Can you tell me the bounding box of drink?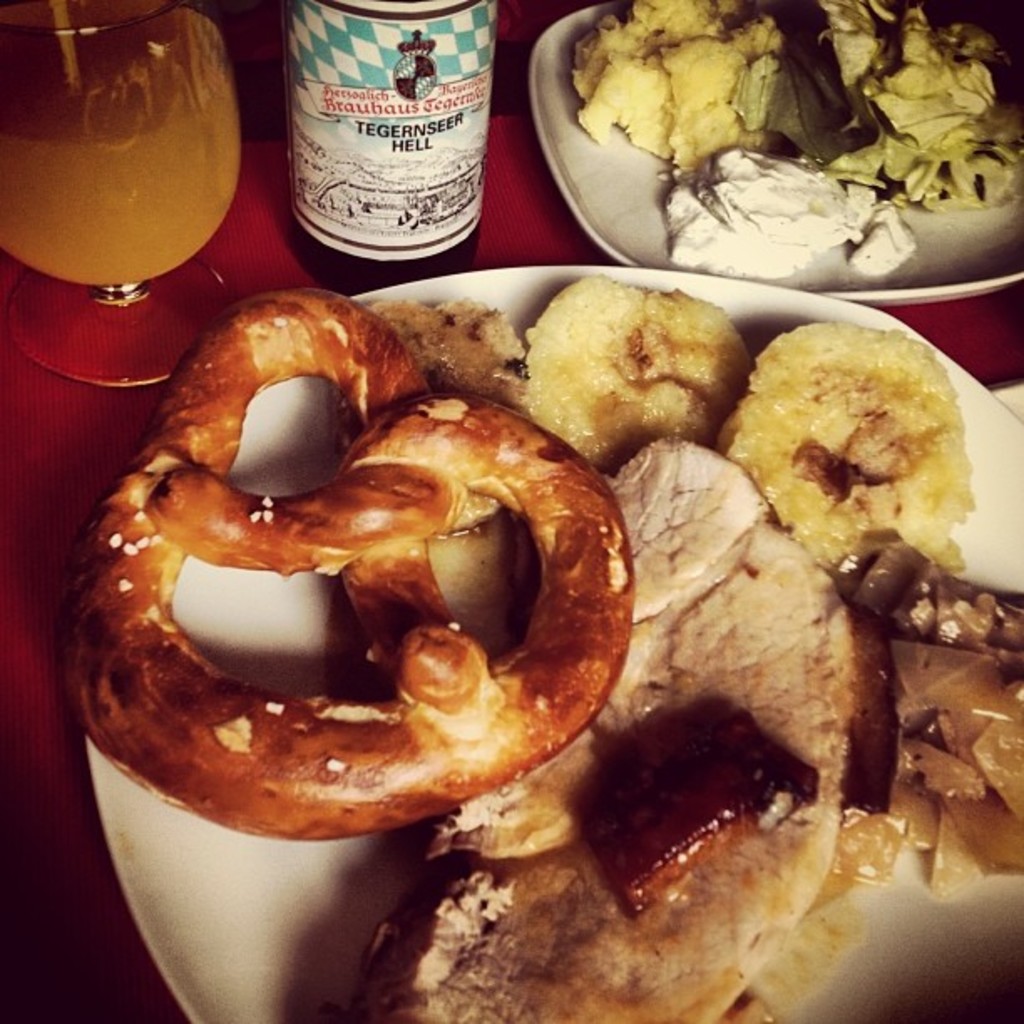
bbox(0, 67, 239, 284).
